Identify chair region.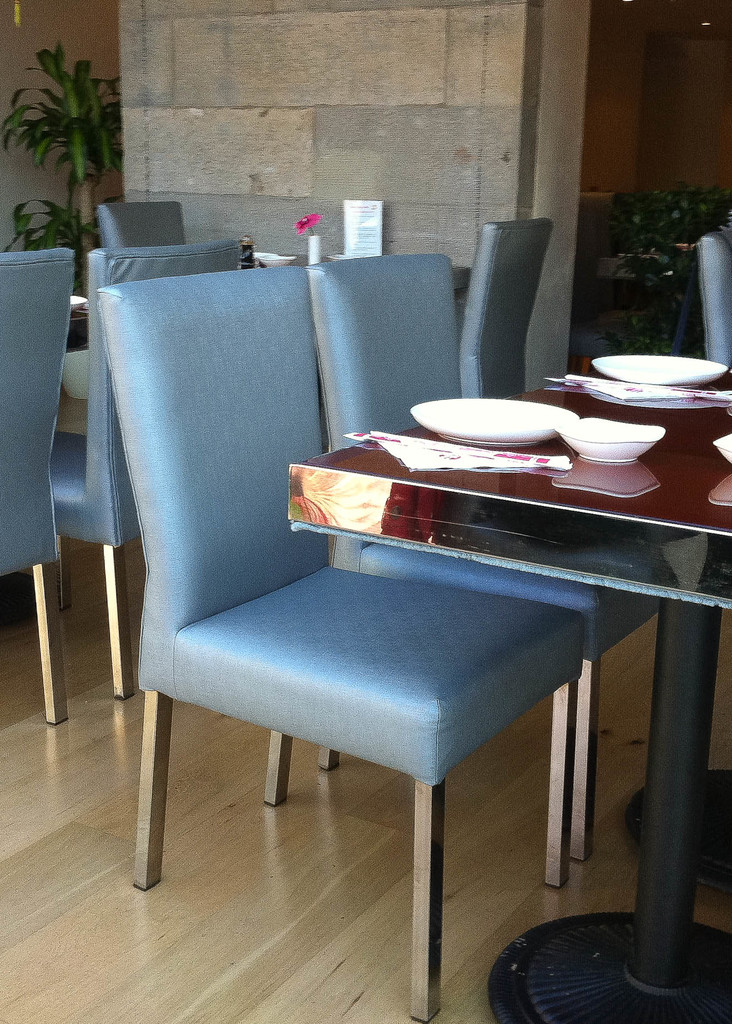
Region: locate(53, 234, 252, 701).
